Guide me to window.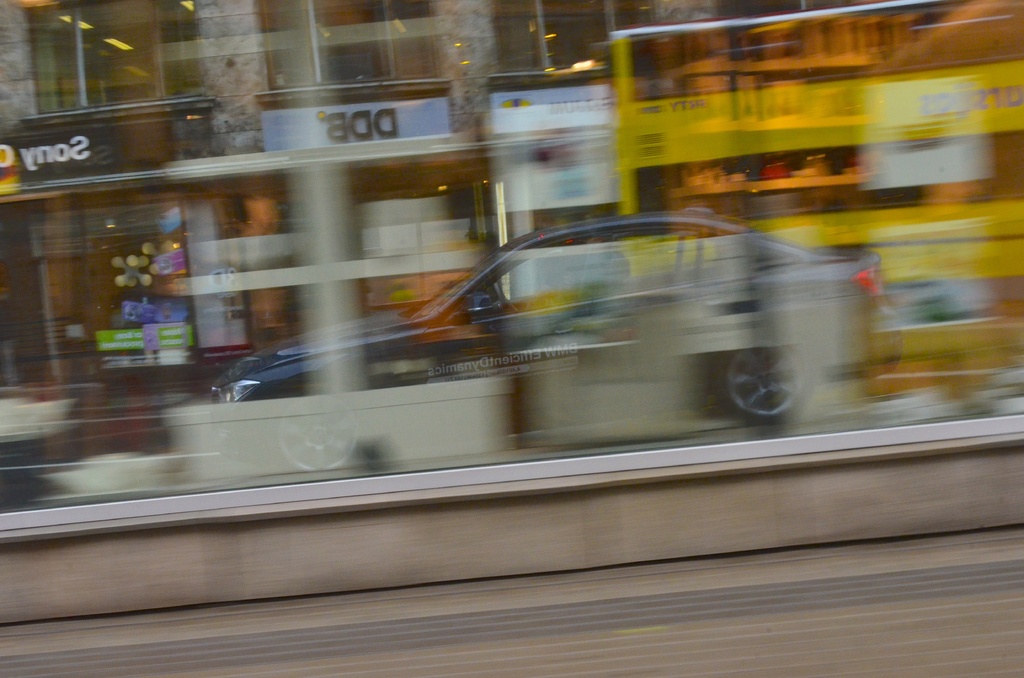
Guidance: box=[22, 0, 218, 117].
